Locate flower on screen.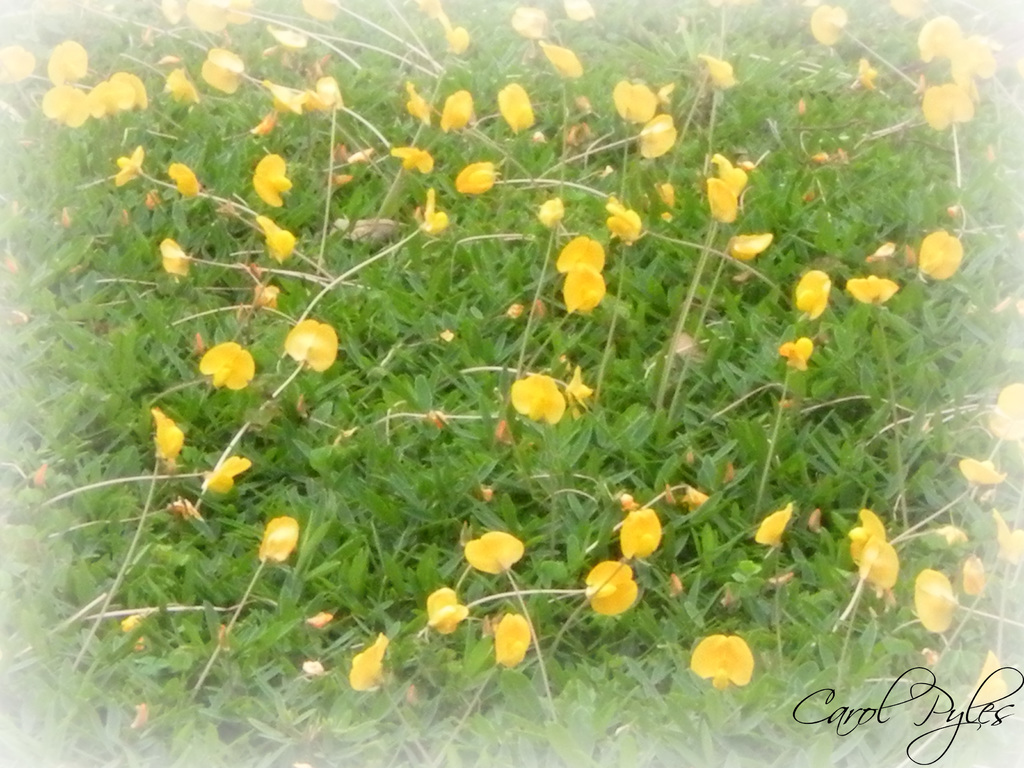
On screen at box=[689, 628, 753, 688].
